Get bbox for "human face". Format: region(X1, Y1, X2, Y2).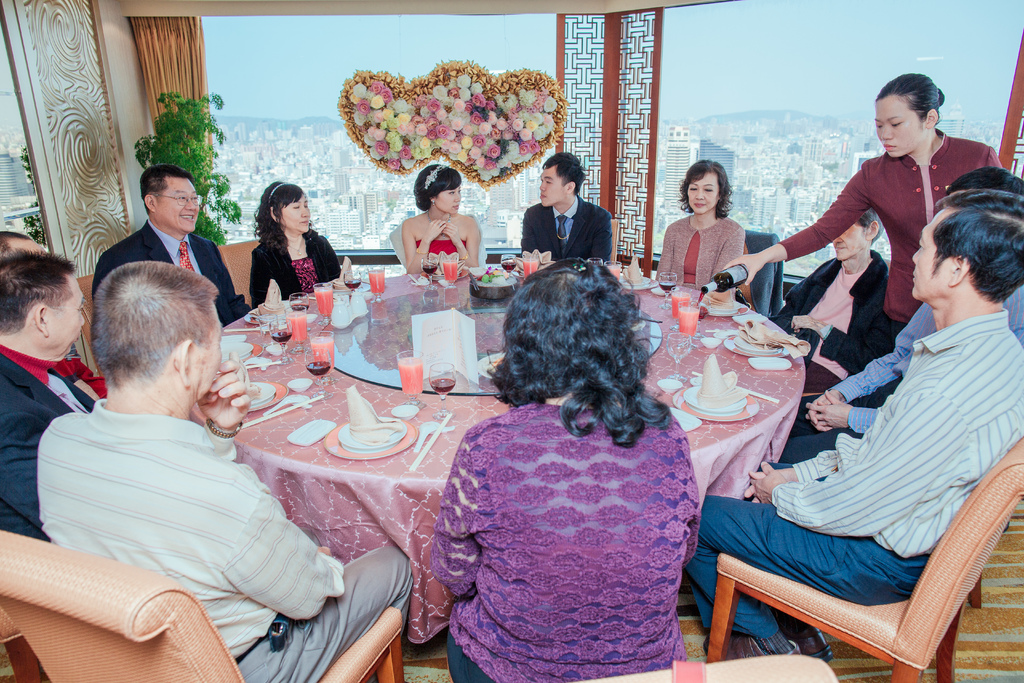
region(541, 162, 564, 204).
